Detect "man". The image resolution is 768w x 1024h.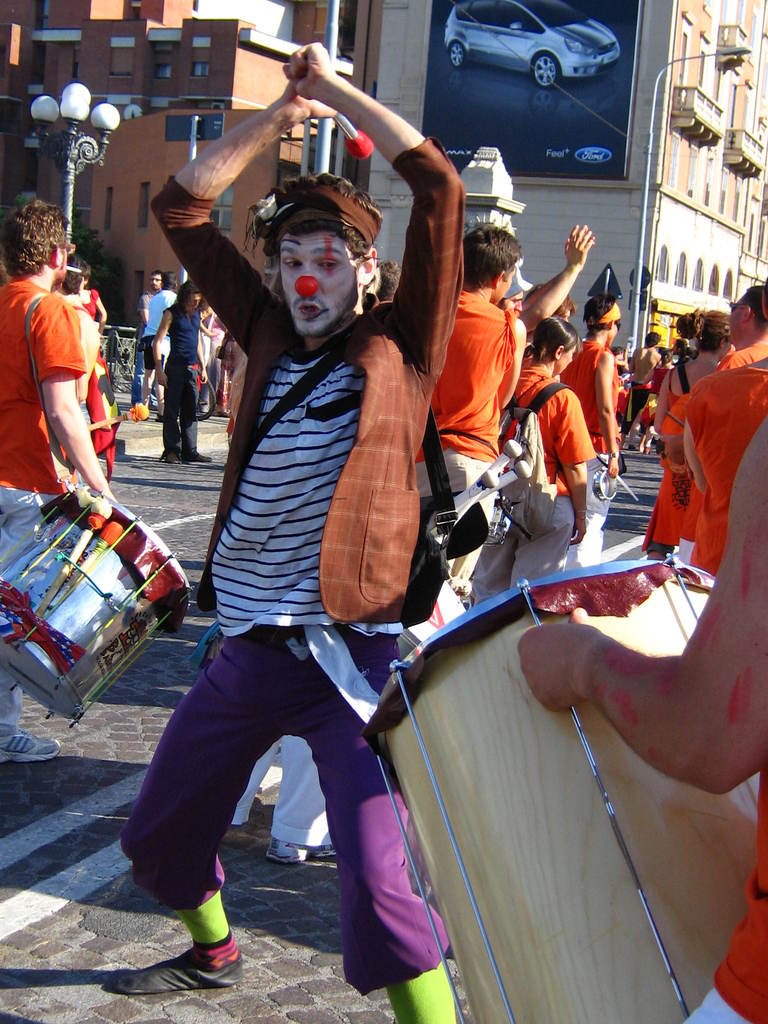
[left=635, top=334, right=659, bottom=438].
